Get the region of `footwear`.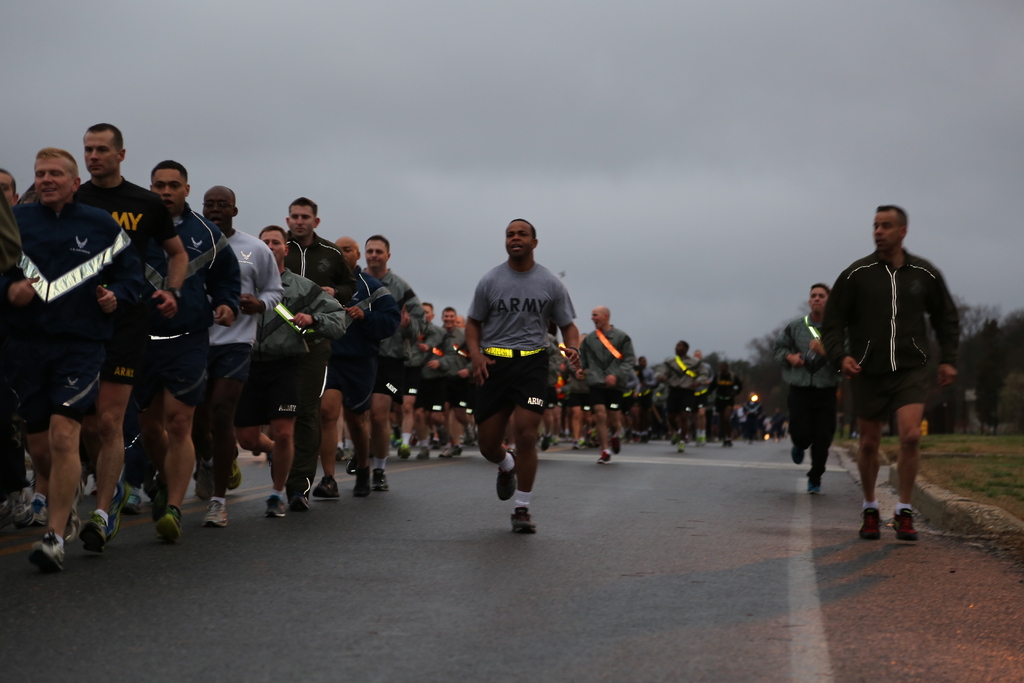
<region>286, 495, 311, 507</region>.
